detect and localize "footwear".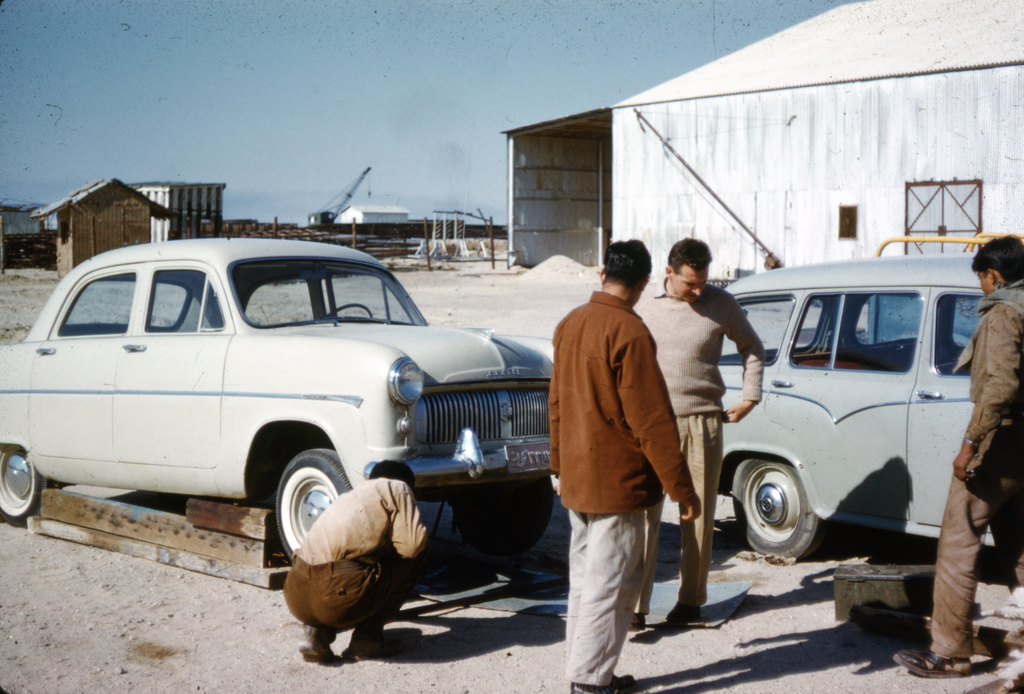
Localized at [630,611,652,633].
